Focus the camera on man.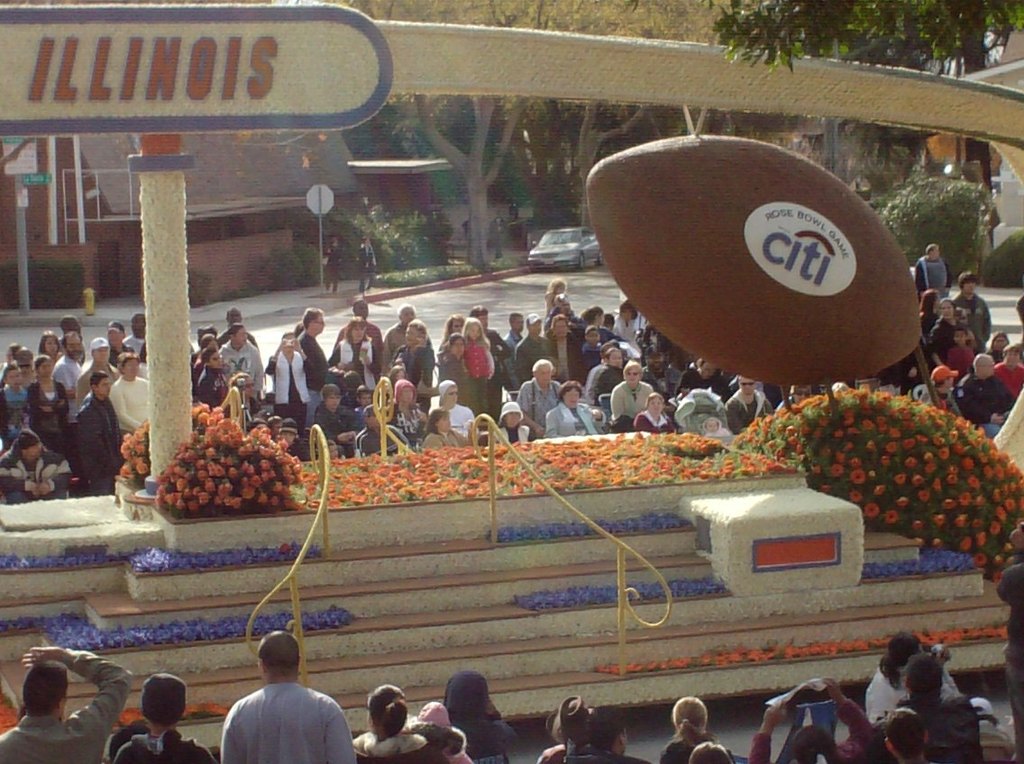
Focus region: [x1=993, y1=534, x2=1023, y2=763].
